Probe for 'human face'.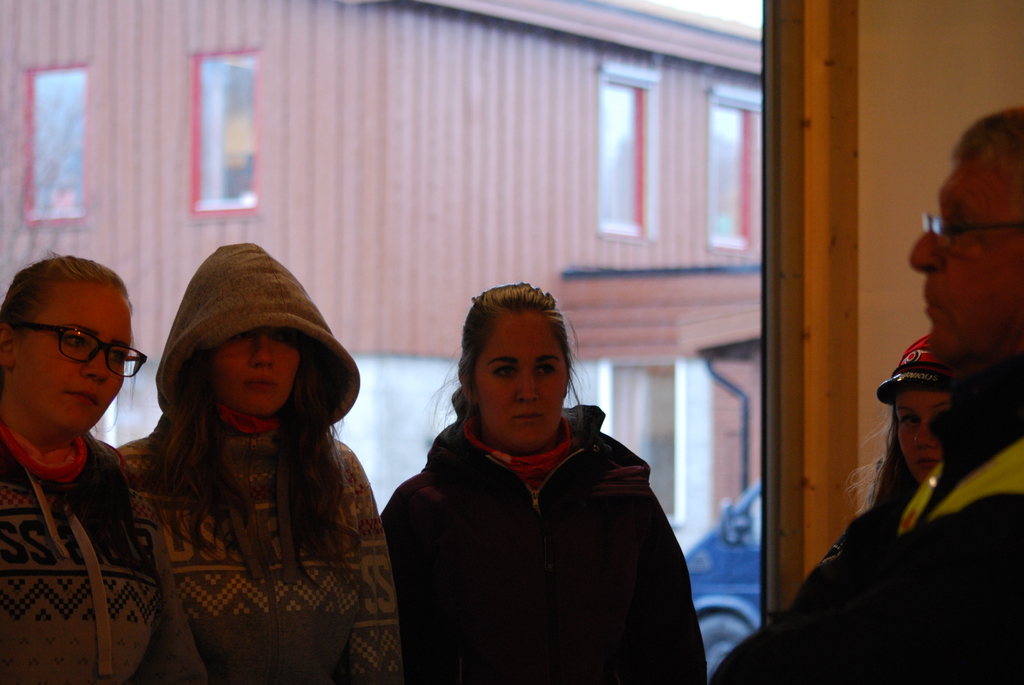
Probe result: detection(467, 315, 576, 452).
